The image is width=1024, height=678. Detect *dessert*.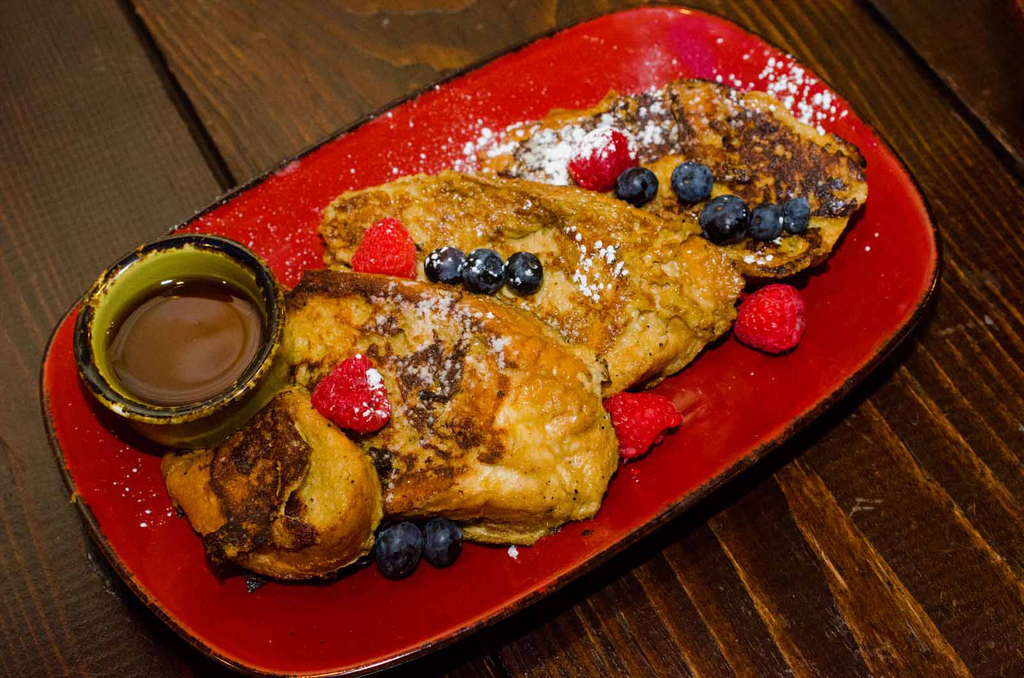
Detection: (319,171,746,396).
